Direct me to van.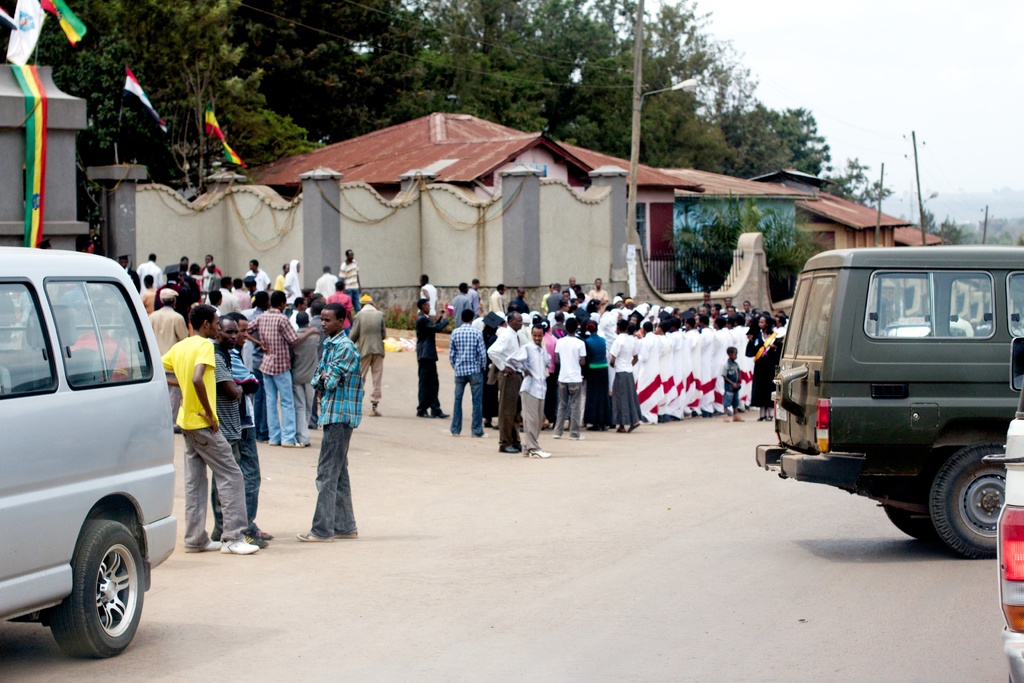
Direction: BBox(751, 244, 1023, 561).
